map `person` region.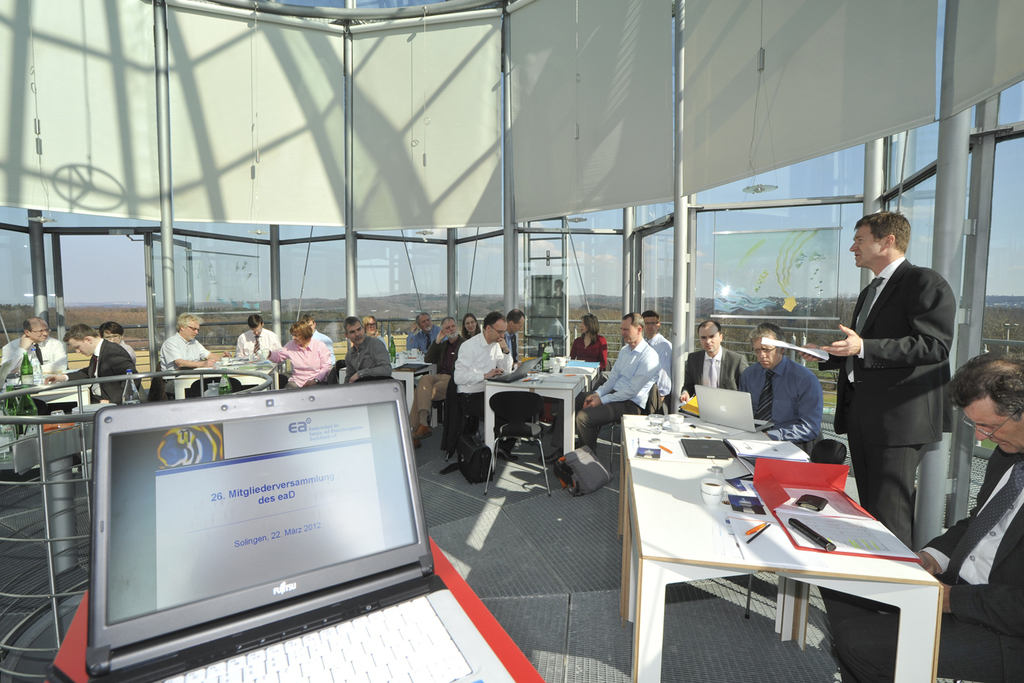
Mapped to box=[452, 312, 515, 463].
